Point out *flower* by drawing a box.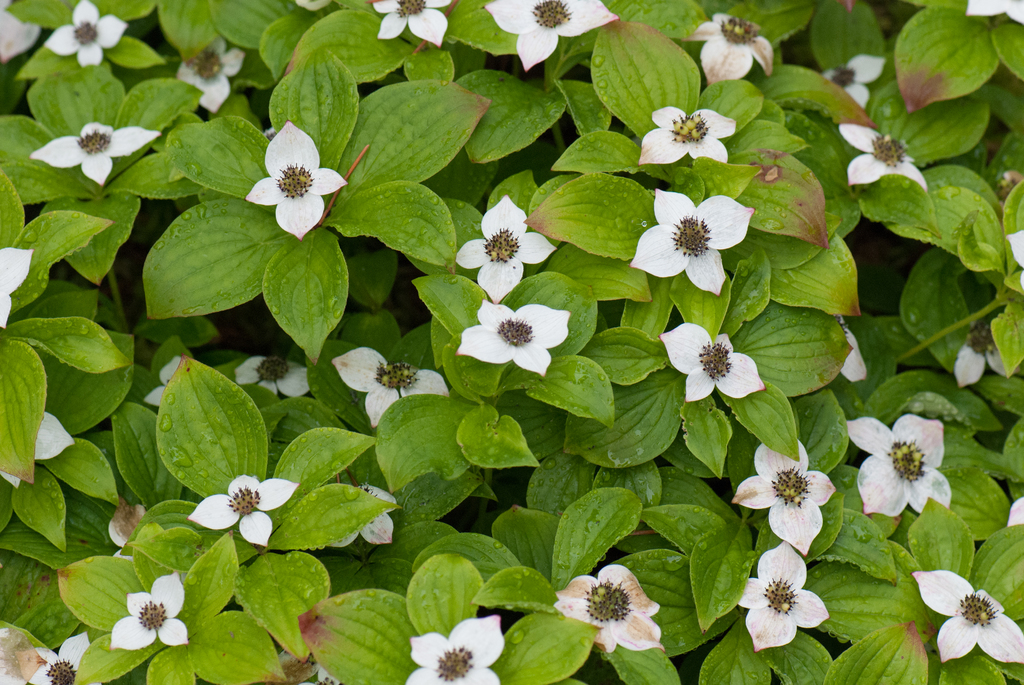
region(840, 417, 952, 516).
